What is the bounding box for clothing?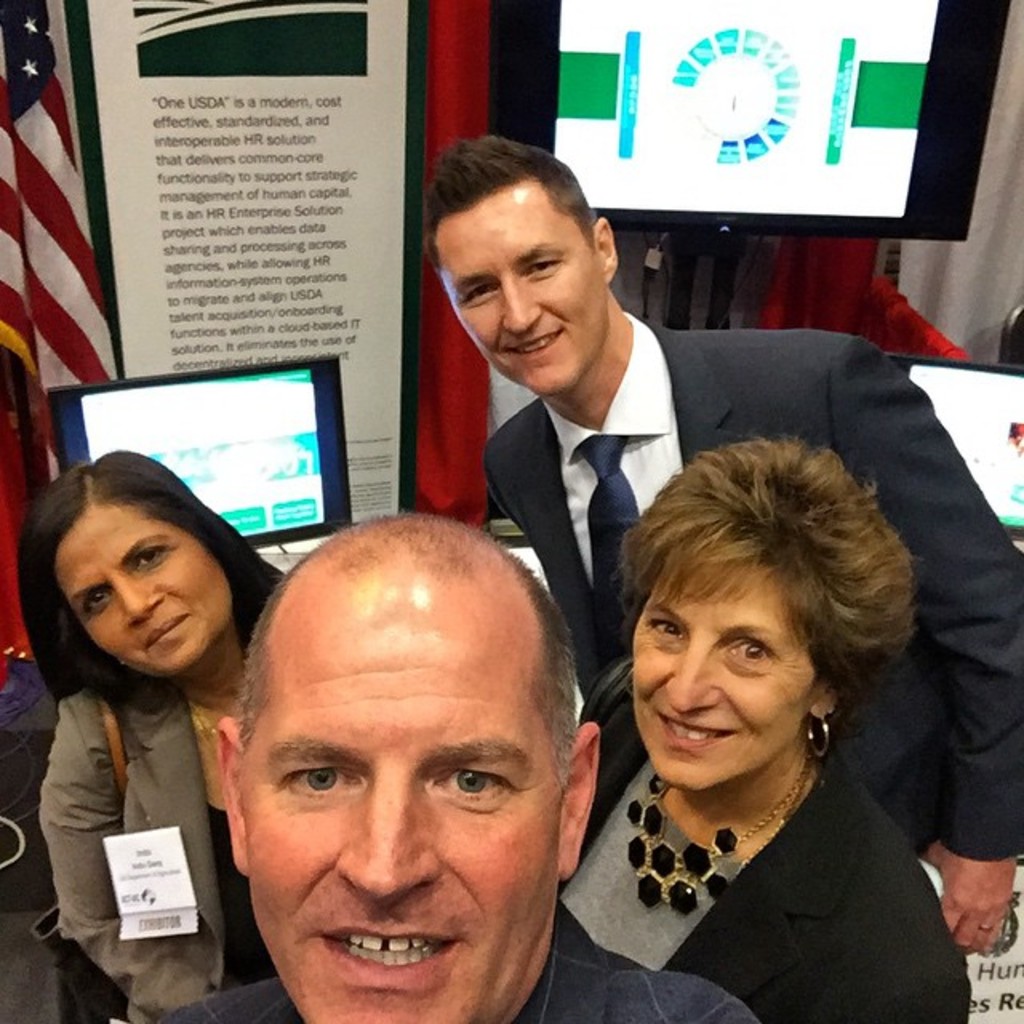
[x1=18, y1=627, x2=288, y2=1016].
